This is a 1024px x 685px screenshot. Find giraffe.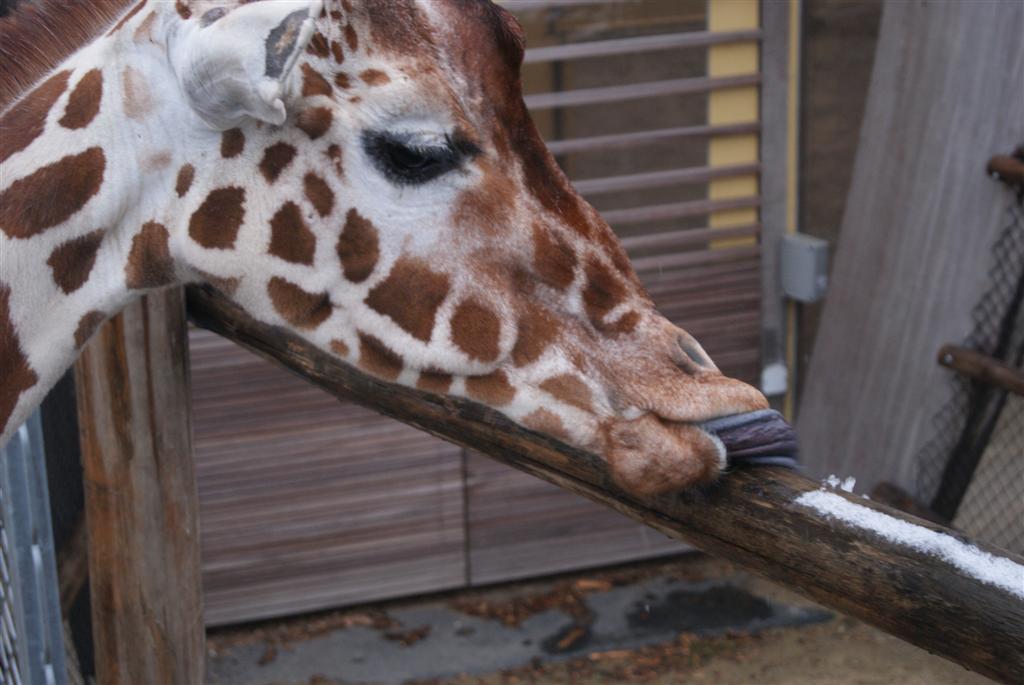
Bounding box: [x1=0, y1=0, x2=812, y2=607].
